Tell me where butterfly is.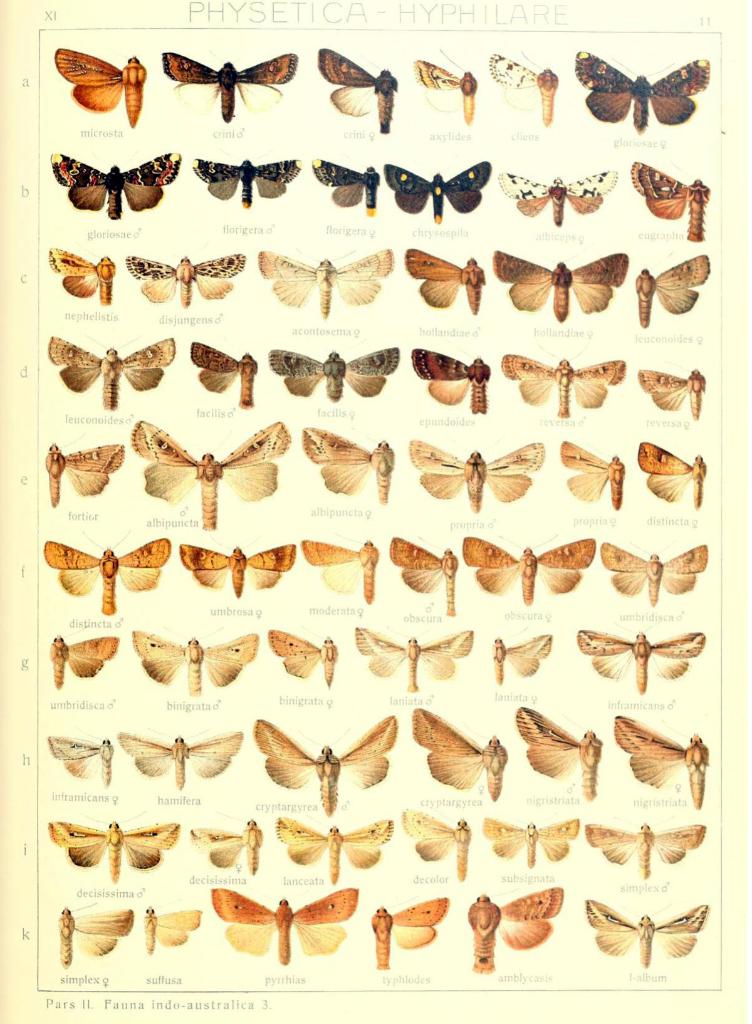
butterfly is at [214,883,365,968].
